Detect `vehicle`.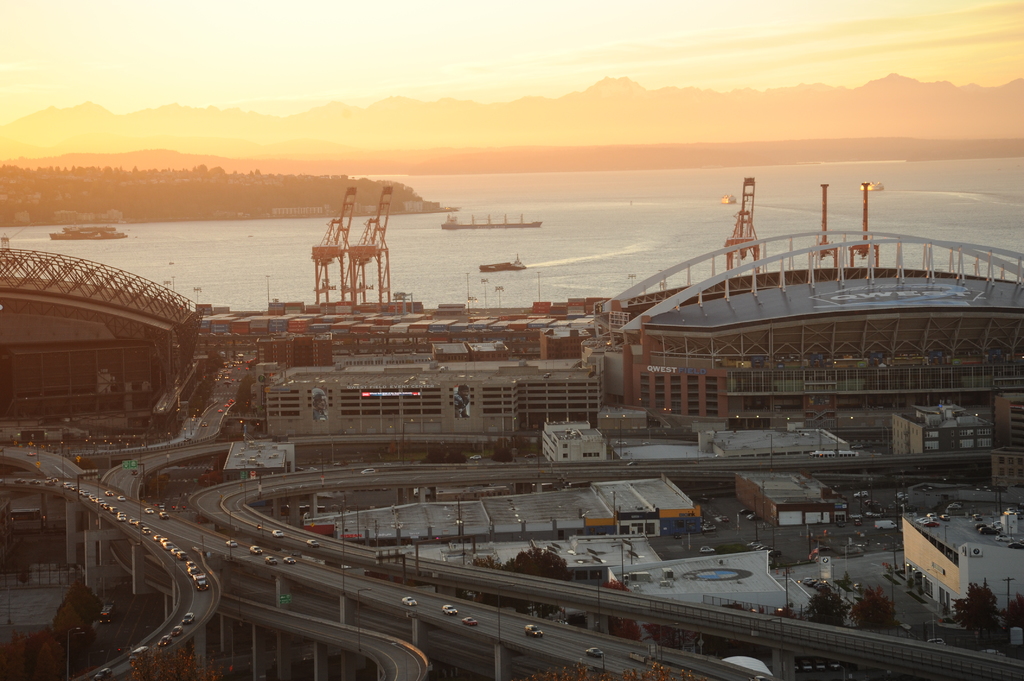
Detected at 170, 625, 182, 635.
